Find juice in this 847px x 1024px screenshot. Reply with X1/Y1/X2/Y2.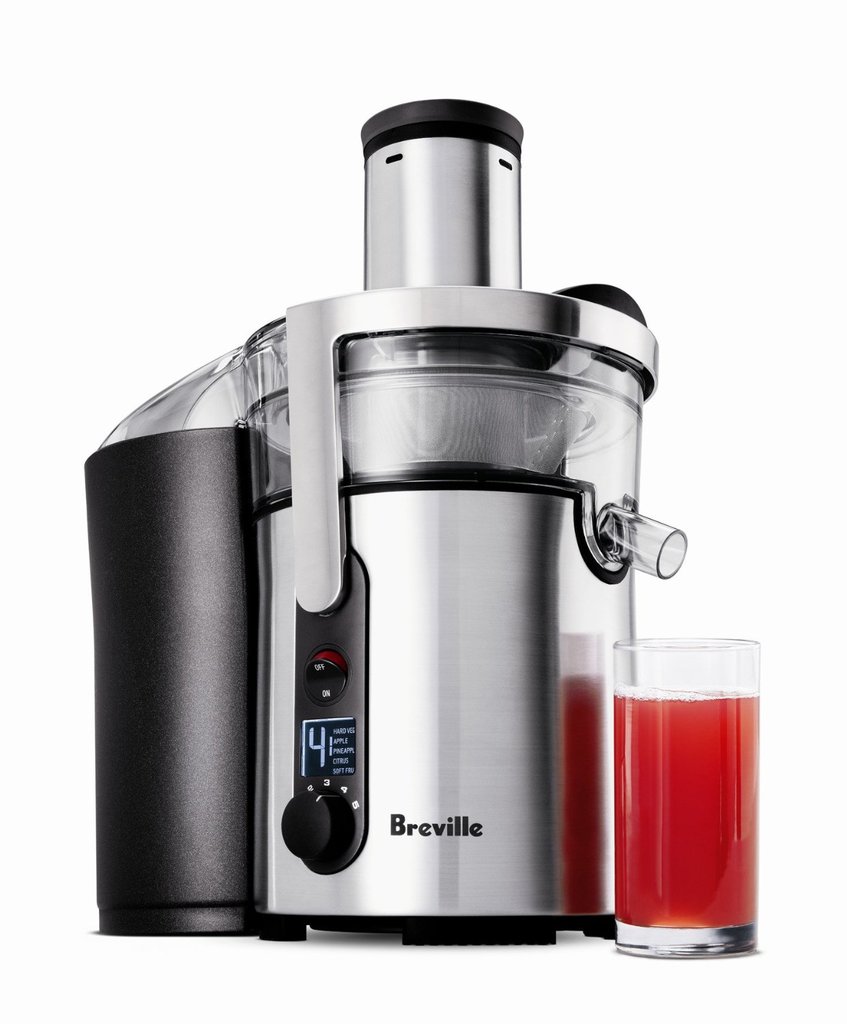
614/662/764/949.
